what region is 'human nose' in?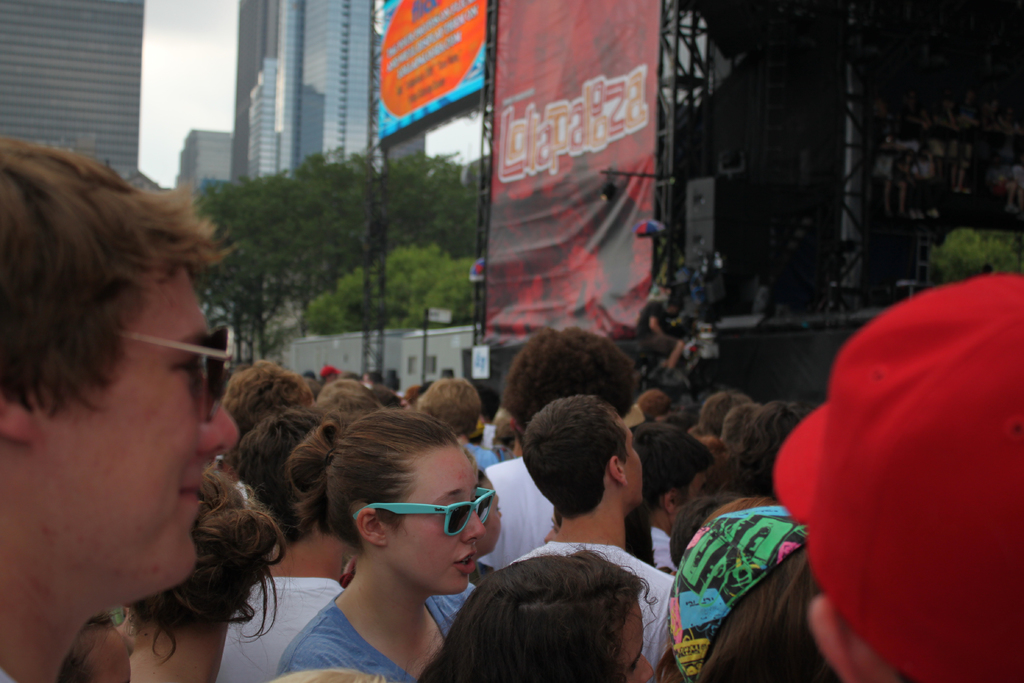
[x1=643, y1=656, x2=656, y2=677].
